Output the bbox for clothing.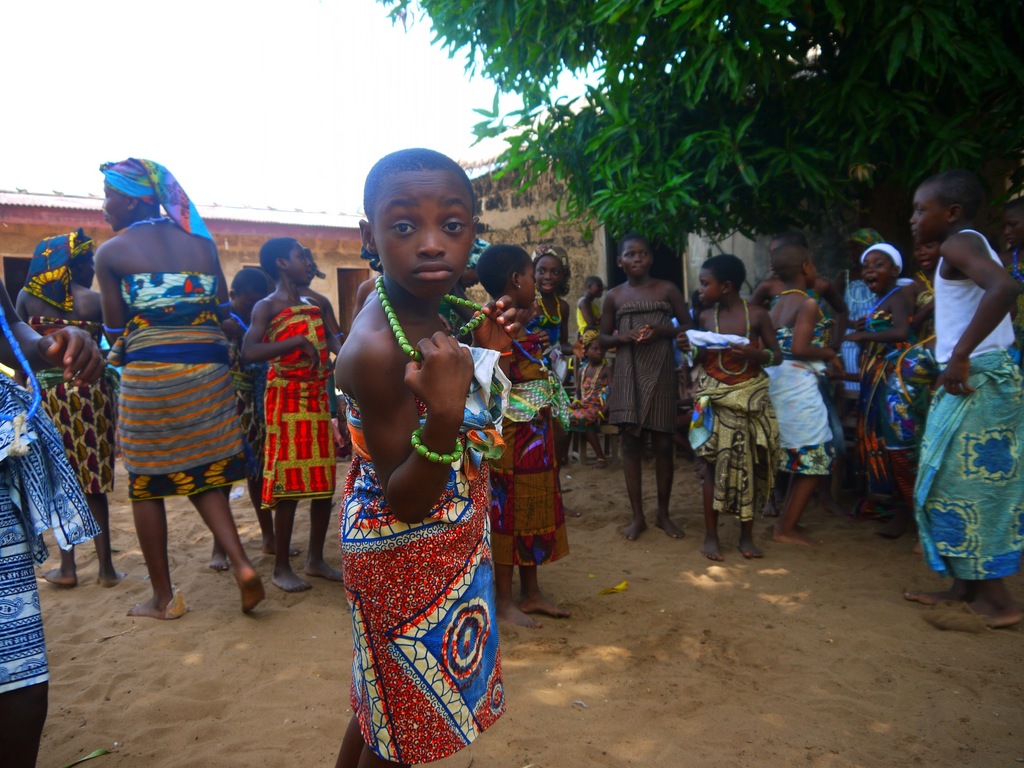
select_region(911, 233, 1023, 585).
